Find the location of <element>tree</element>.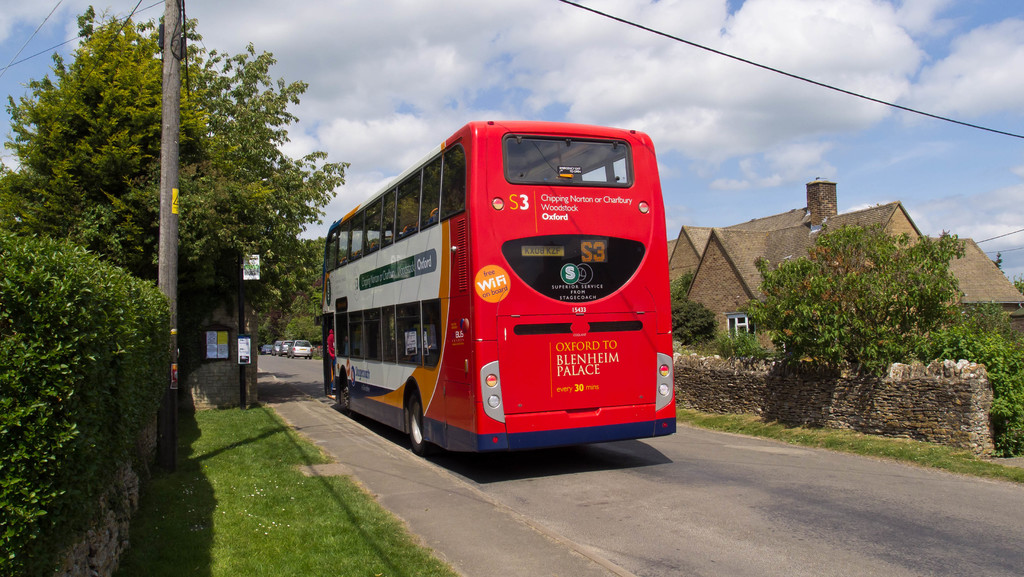
Location: 0,166,177,576.
